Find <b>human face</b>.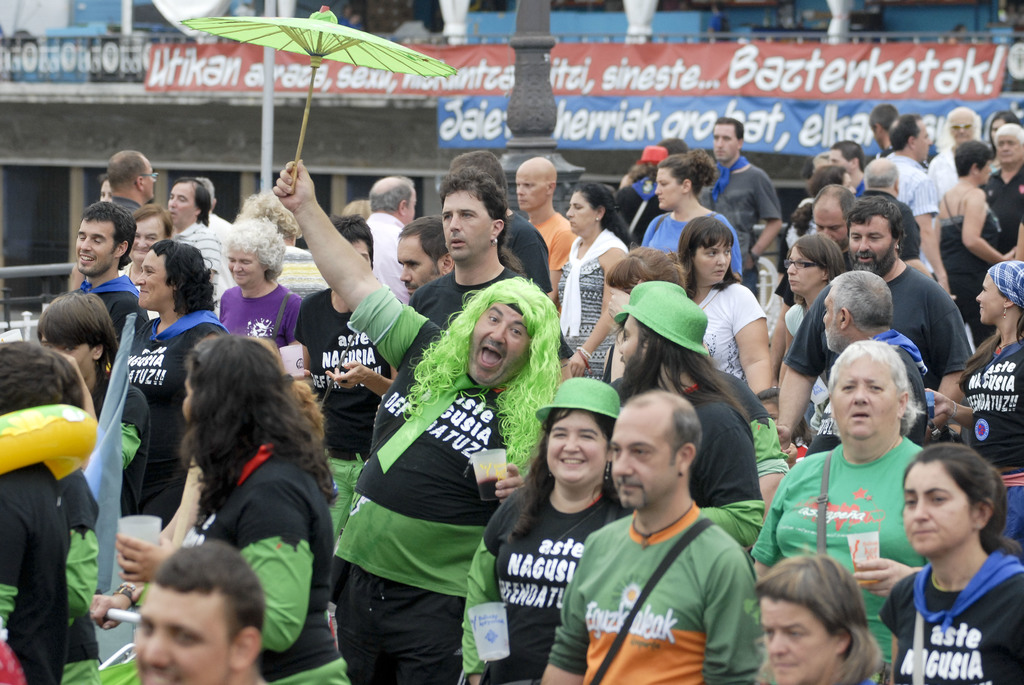
762,597,835,684.
